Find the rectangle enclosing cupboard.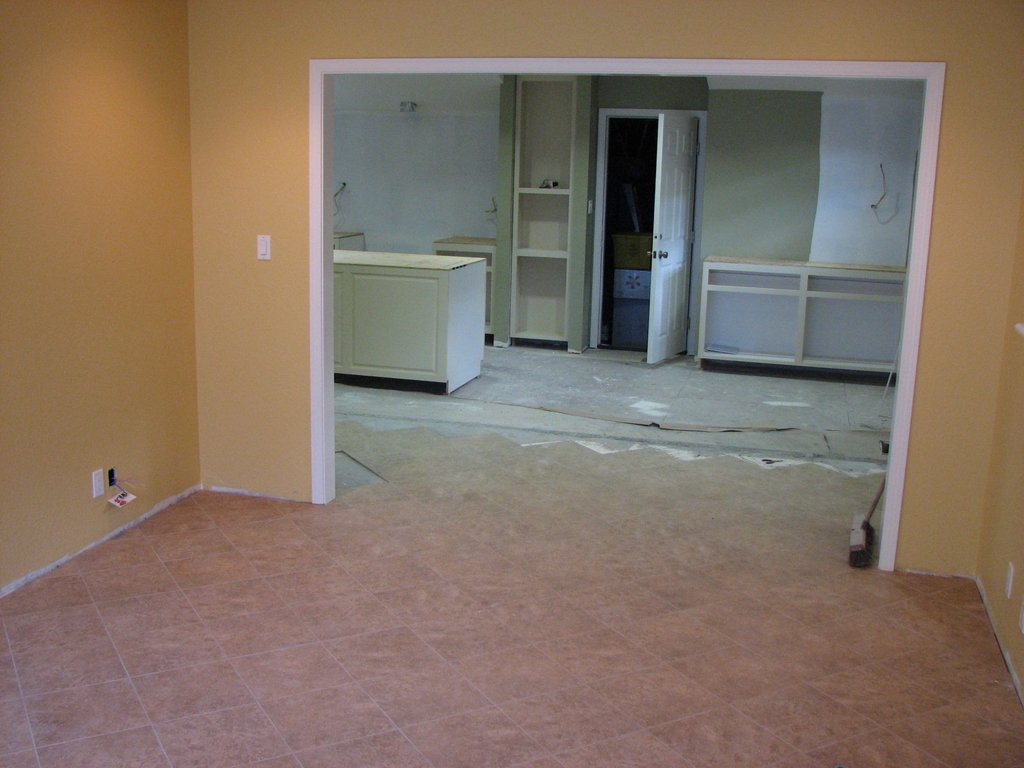
{"x1": 492, "y1": 78, "x2": 604, "y2": 356}.
